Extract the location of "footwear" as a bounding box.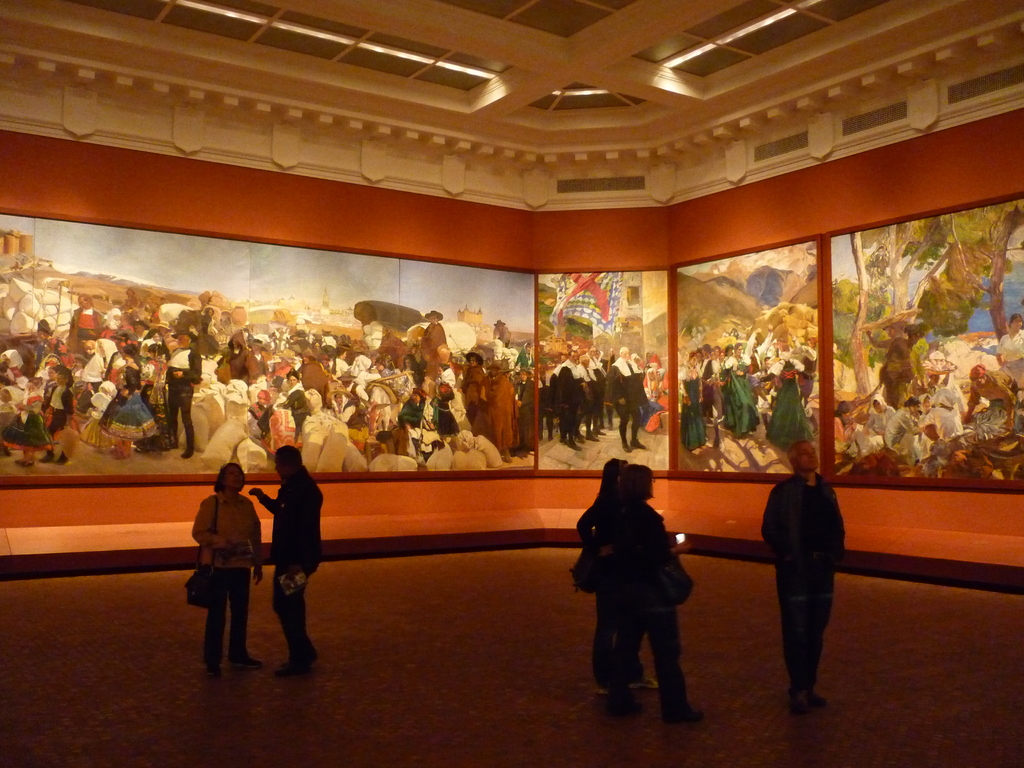
bbox=[272, 663, 312, 679].
